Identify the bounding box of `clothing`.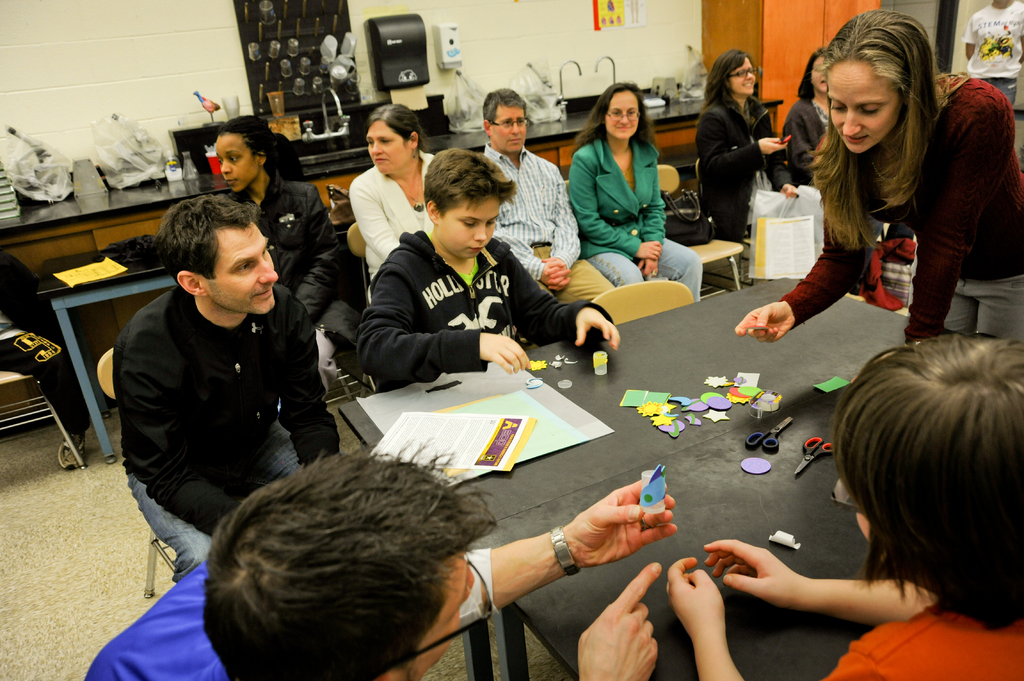
x1=489 y1=141 x2=611 y2=308.
